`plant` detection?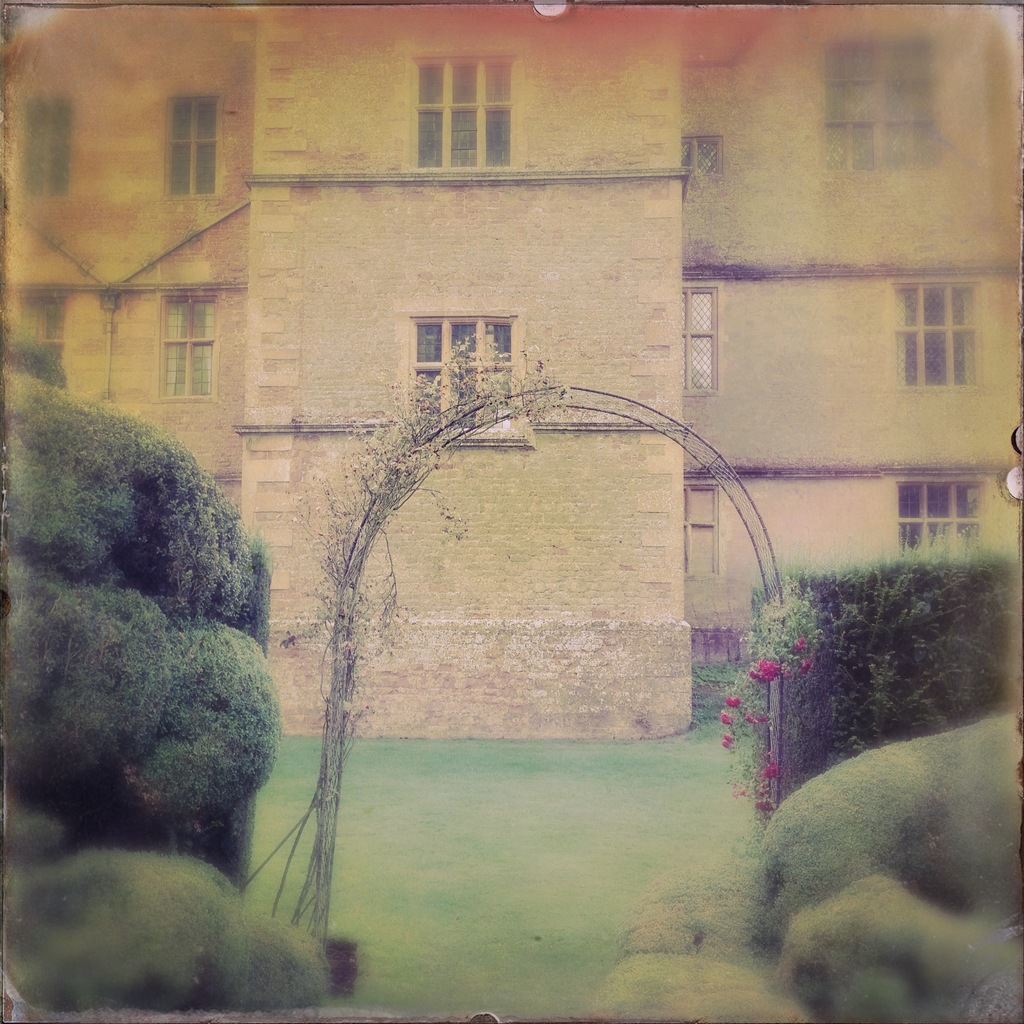
x1=698, y1=648, x2=746, y2=729
